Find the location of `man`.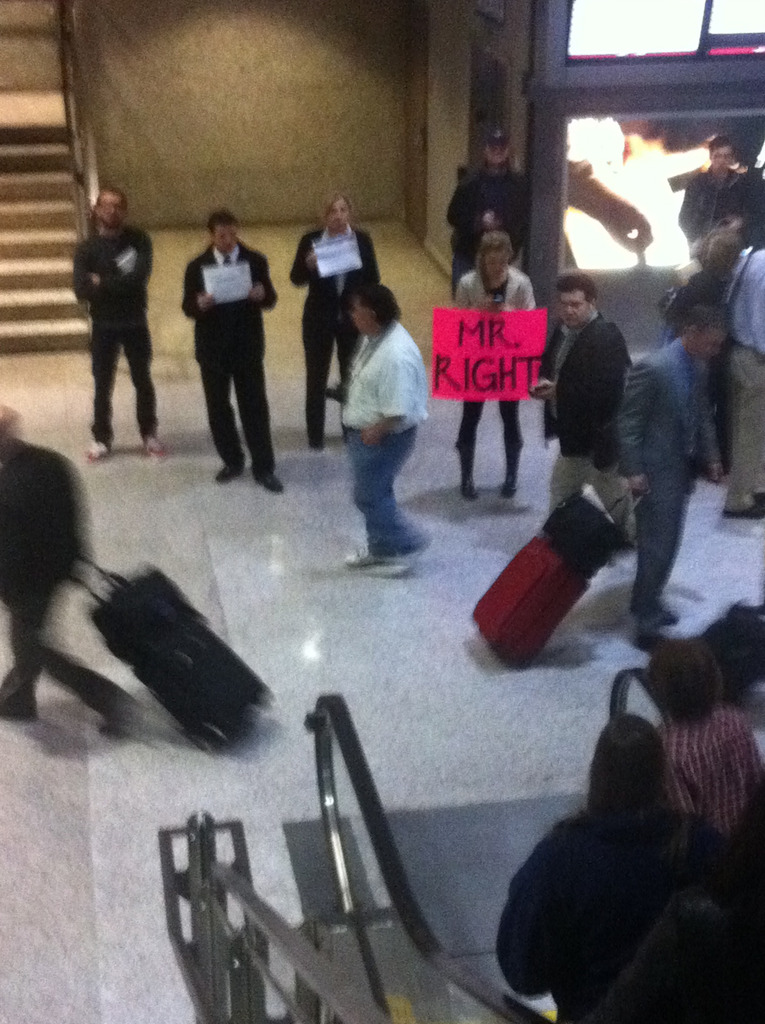
Location: {"x1": 618, "y1": 308, "x2": 735, "y2": 632}.
